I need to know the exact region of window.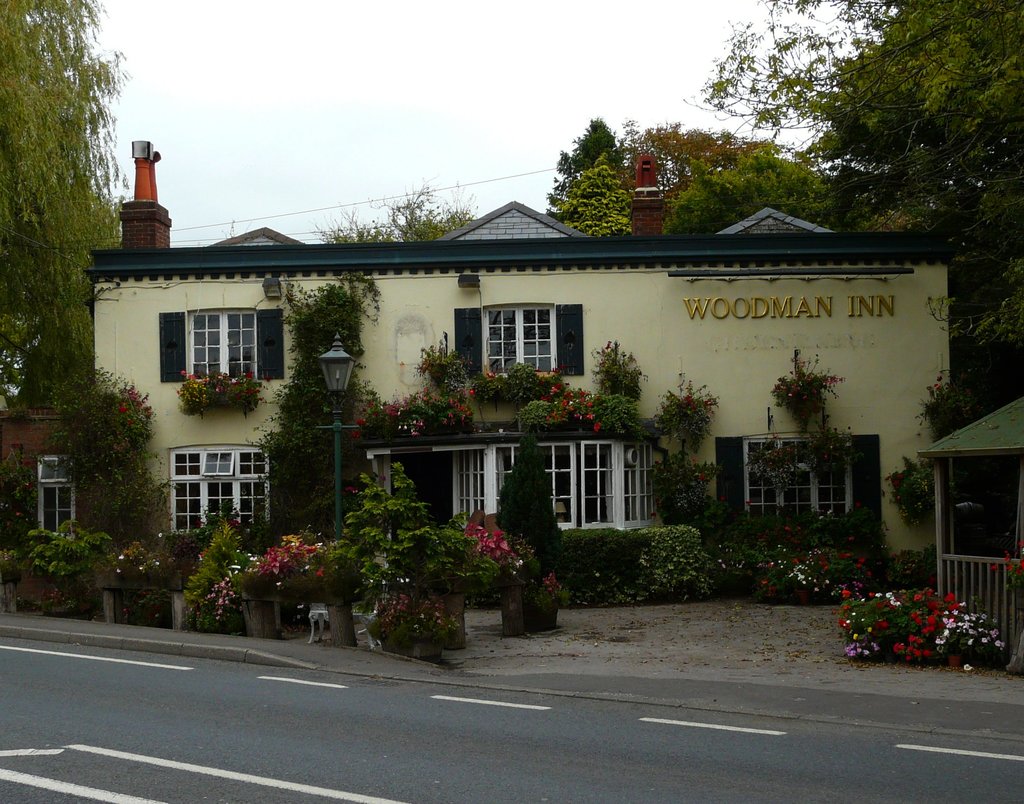
Region: x1=452 y1=307 x2=586 y2=376.
